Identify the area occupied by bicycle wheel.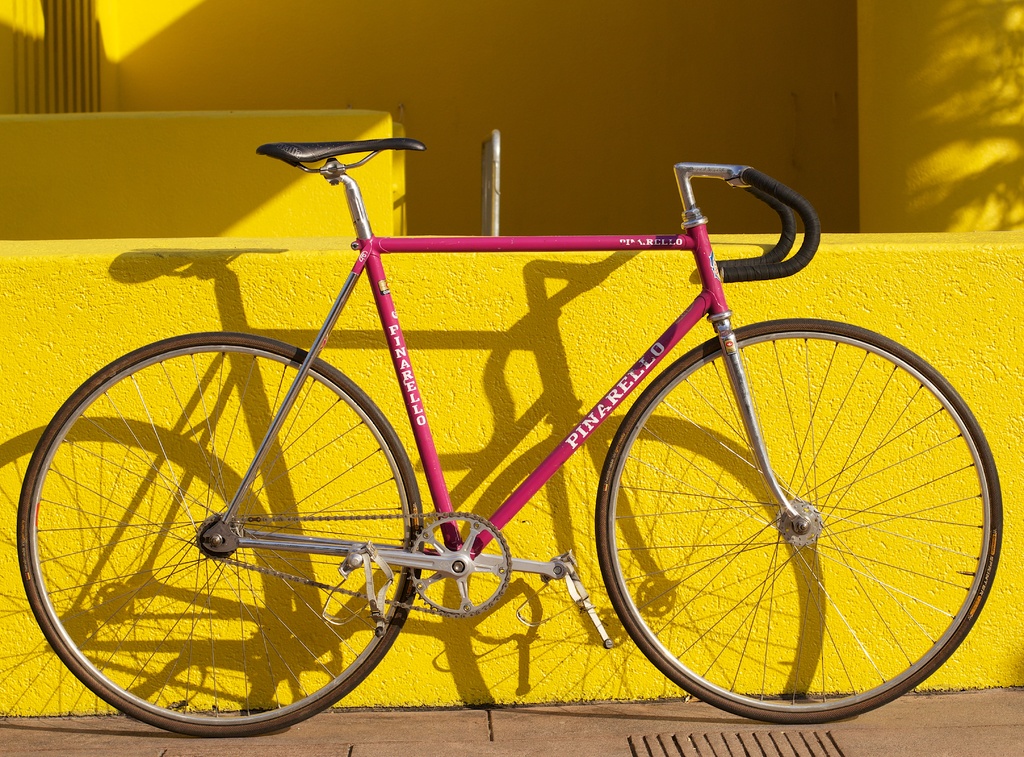
Area: (x1=13, y1=328, x2=427, y2=737).
